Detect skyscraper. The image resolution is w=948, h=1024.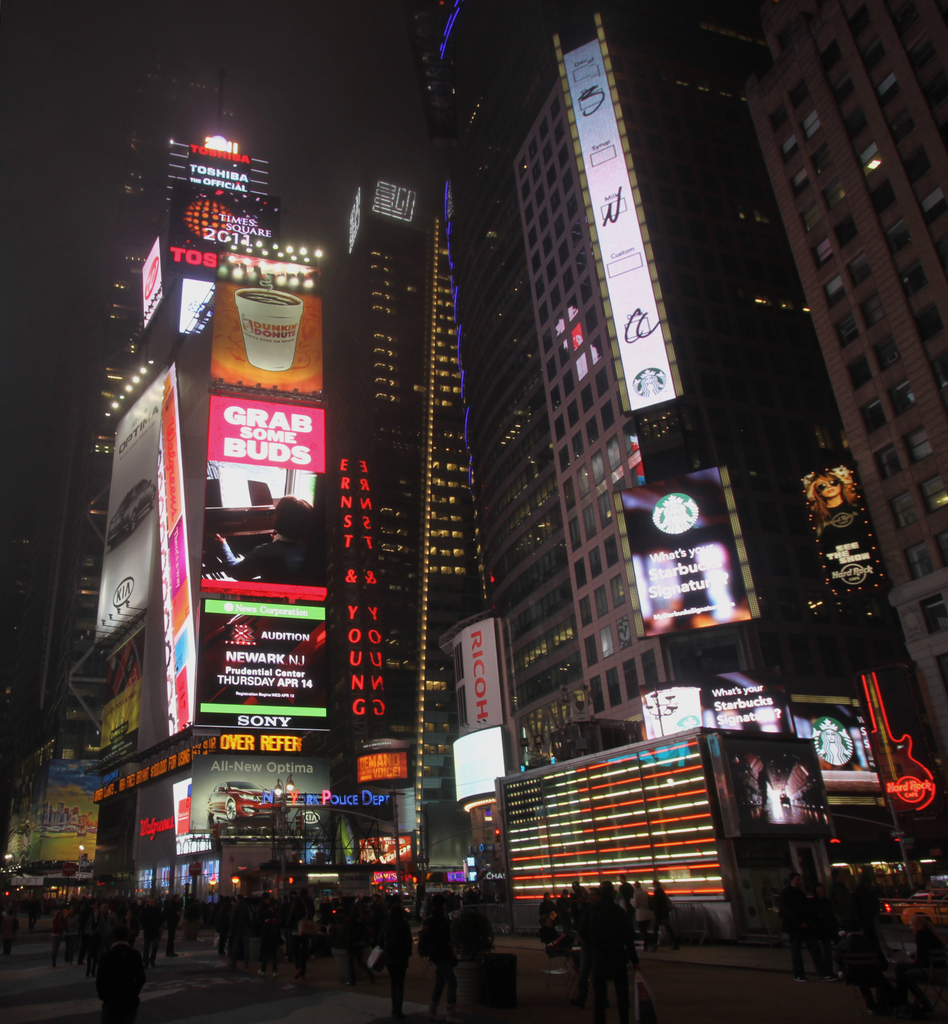
(0, 86, 419, 910).
